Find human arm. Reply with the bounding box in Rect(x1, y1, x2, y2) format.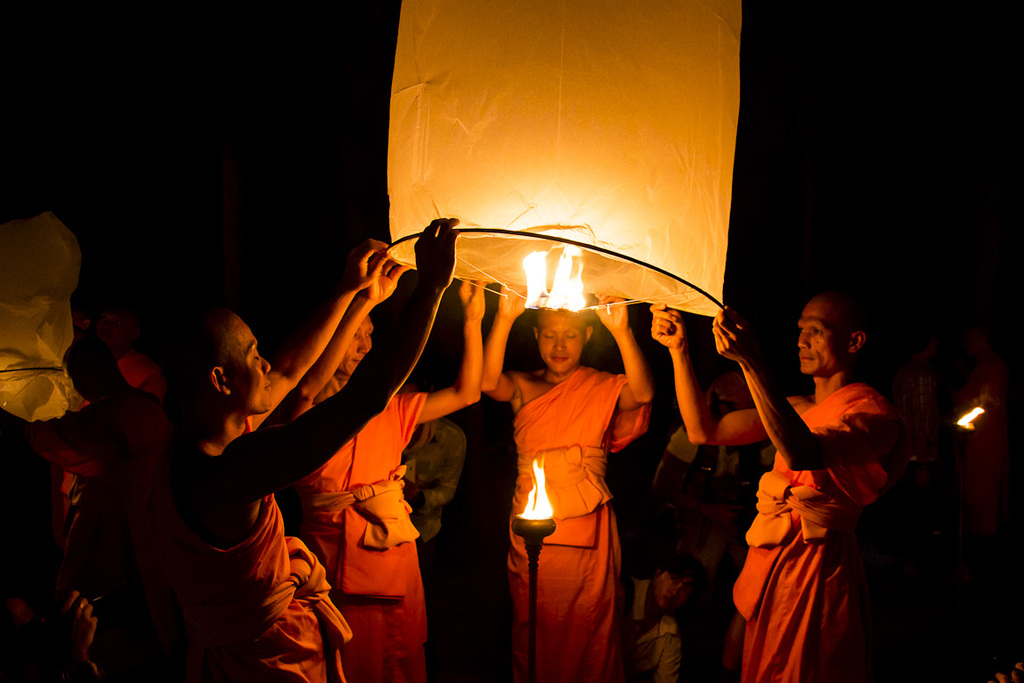
Rect(646, 293, 768, 442).
